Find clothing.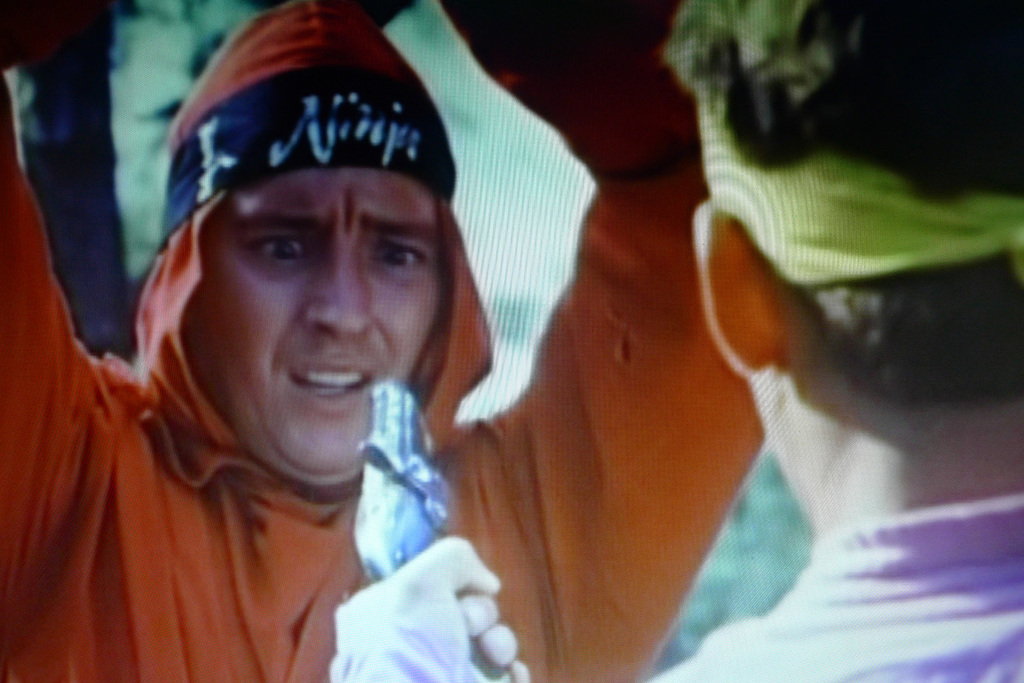
bbox=(328, 491, 1023, 682).
